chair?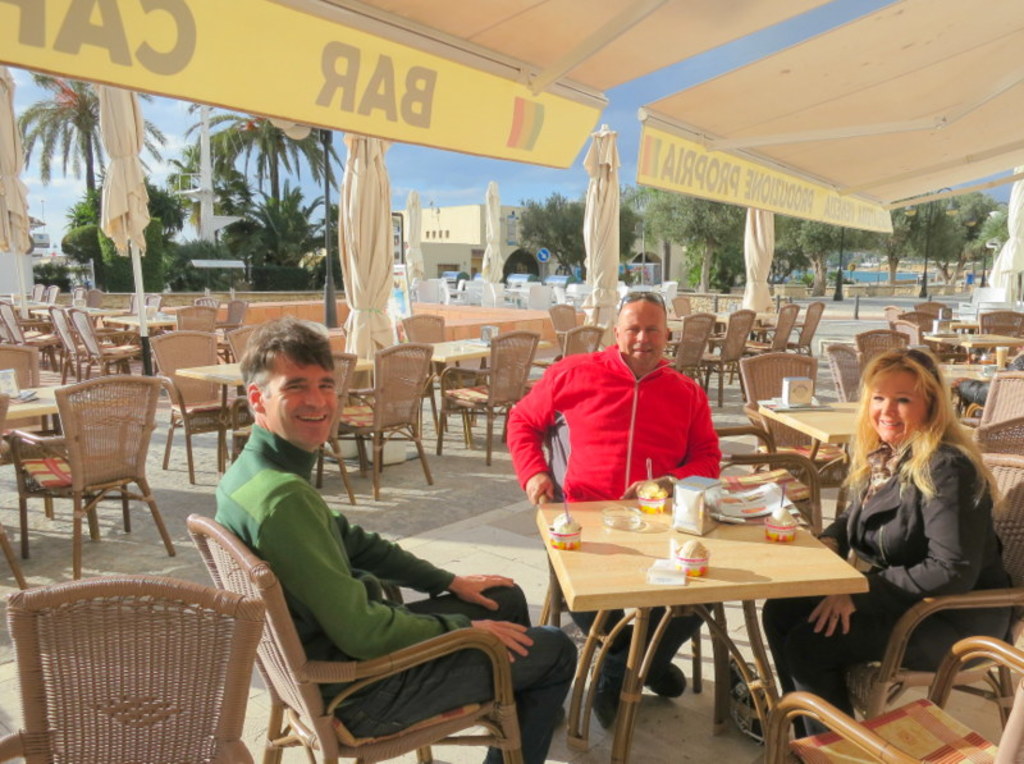
left=851, top=324, right=910, bottom=362
